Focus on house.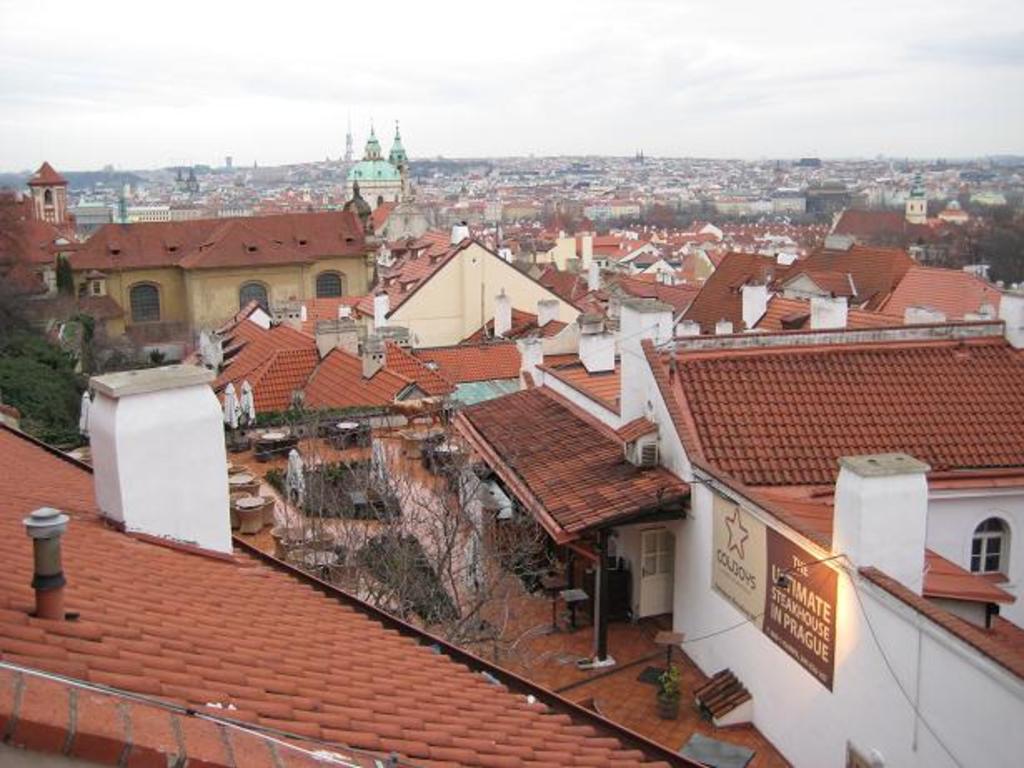
Focused at [118,180,175,223].
